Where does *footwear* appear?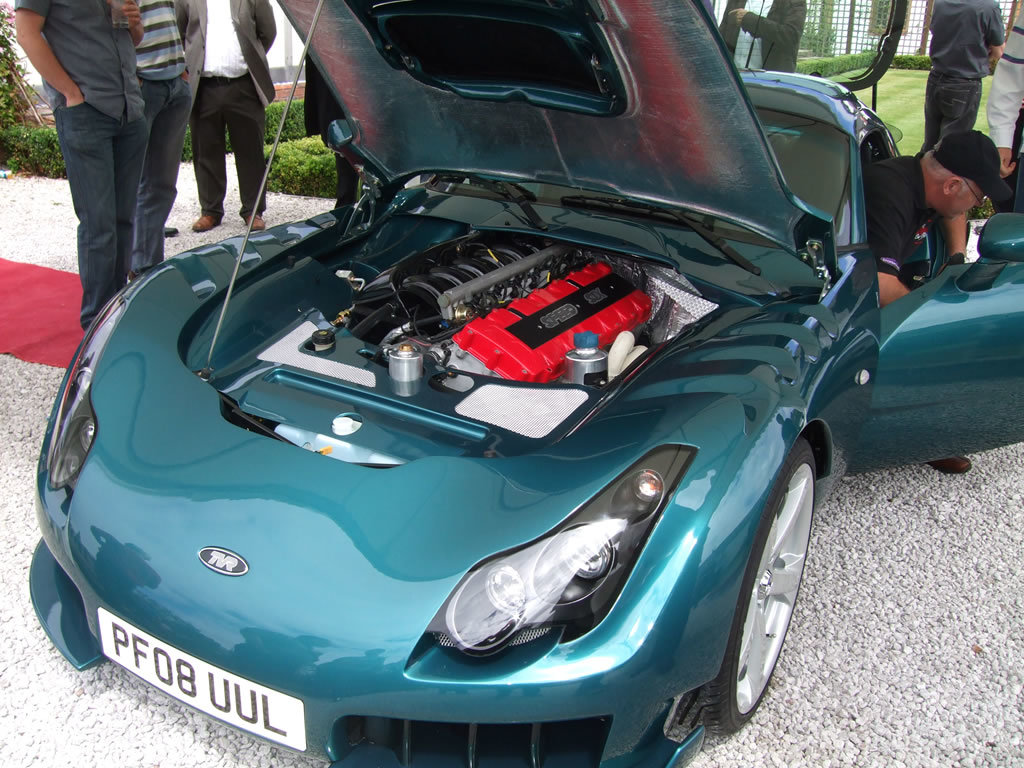
Appears at pyautogui.locateOnScreen(245, 208, 268, 230).
